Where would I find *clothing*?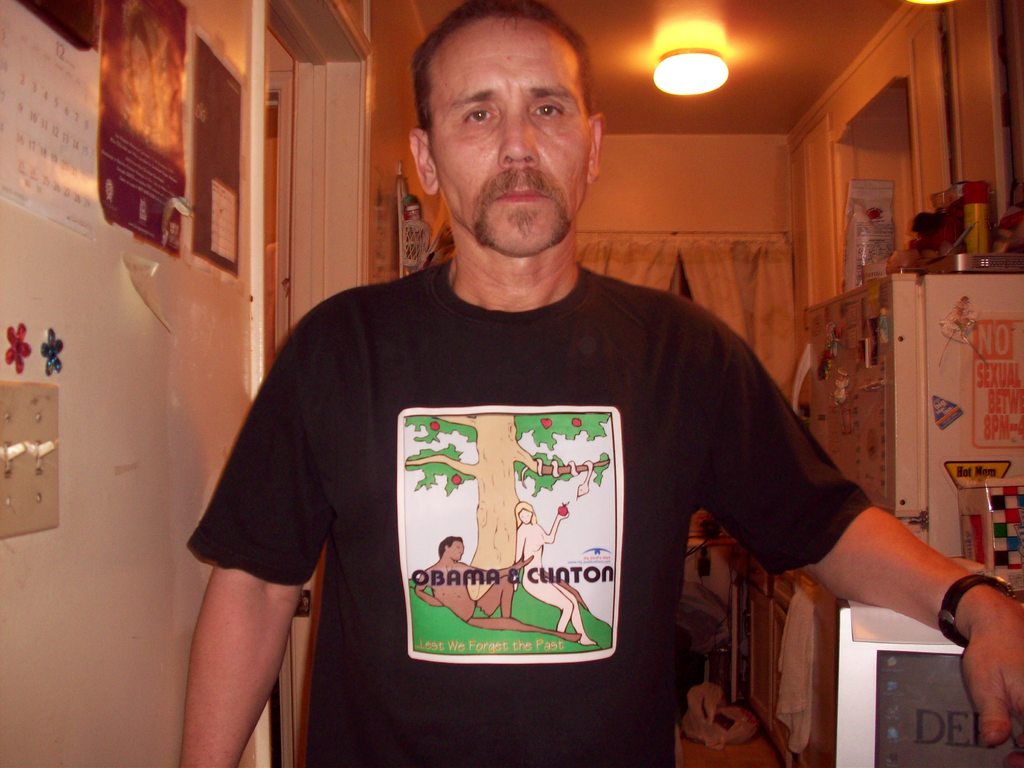
At bbox=[189, 255, 872, 767].
